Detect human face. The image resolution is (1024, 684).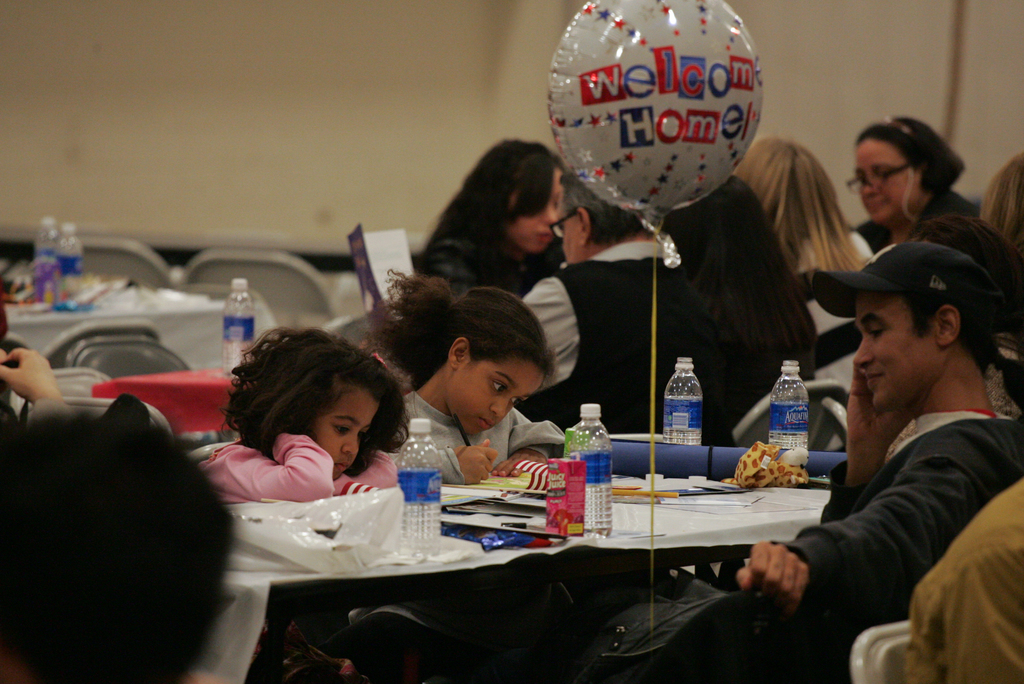
507:166:564:250.
